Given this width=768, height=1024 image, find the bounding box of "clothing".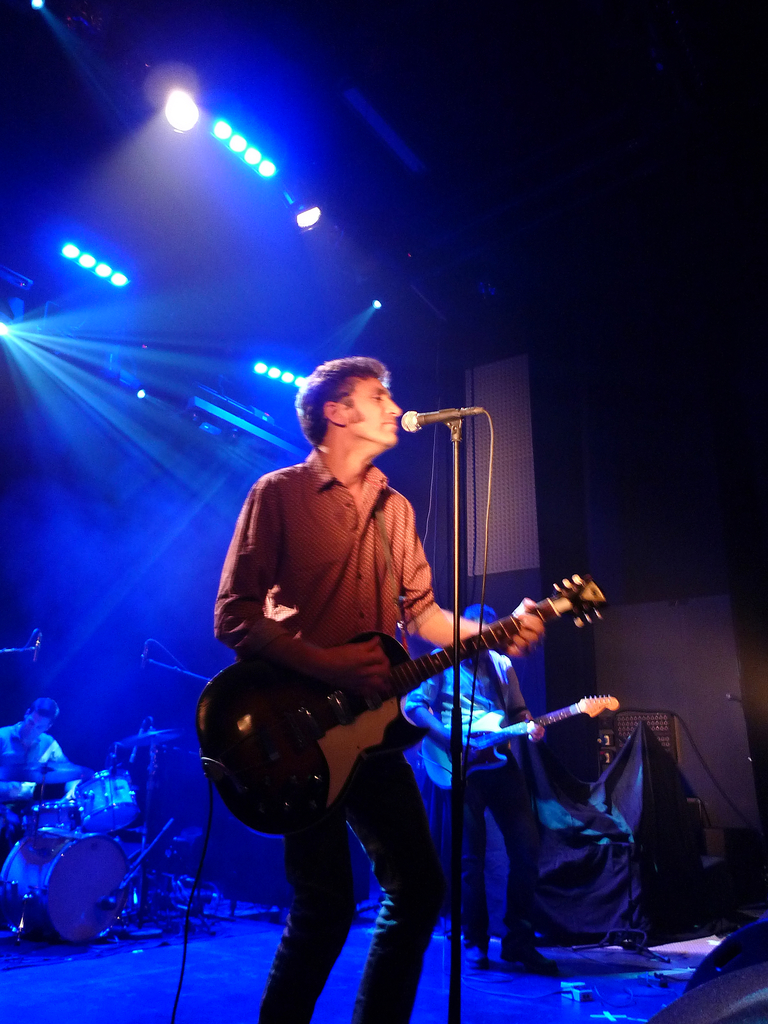
x1=0 y1=715 x2=70 y2=839.
